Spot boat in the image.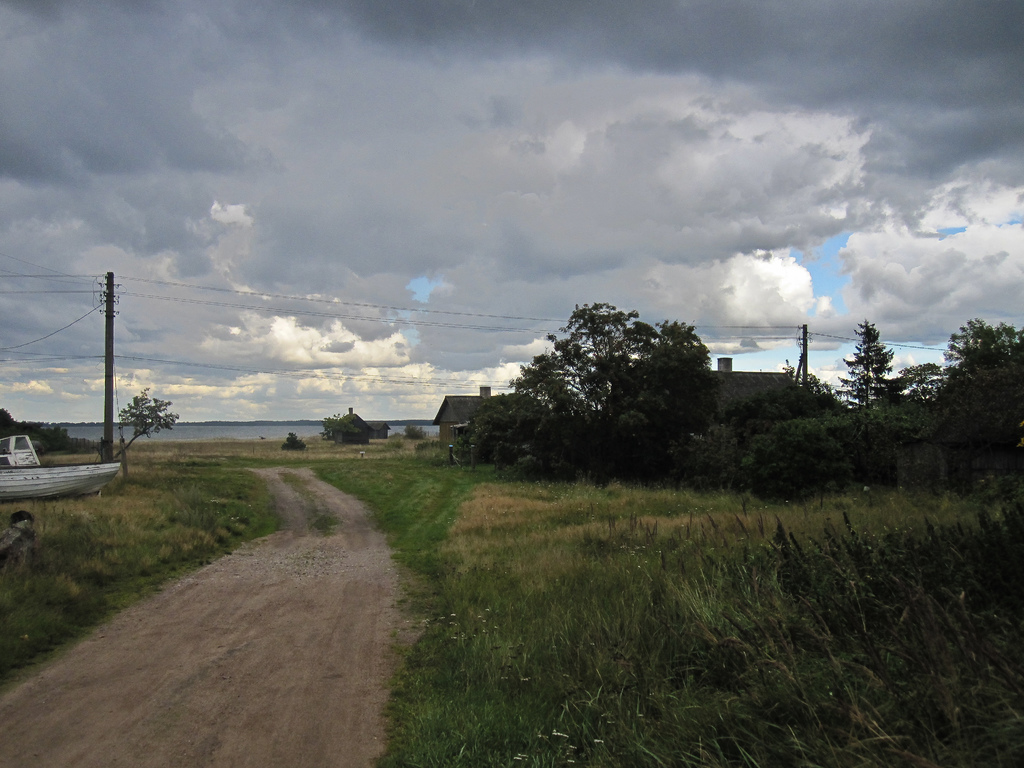
boat found at (0,427,129,504).
